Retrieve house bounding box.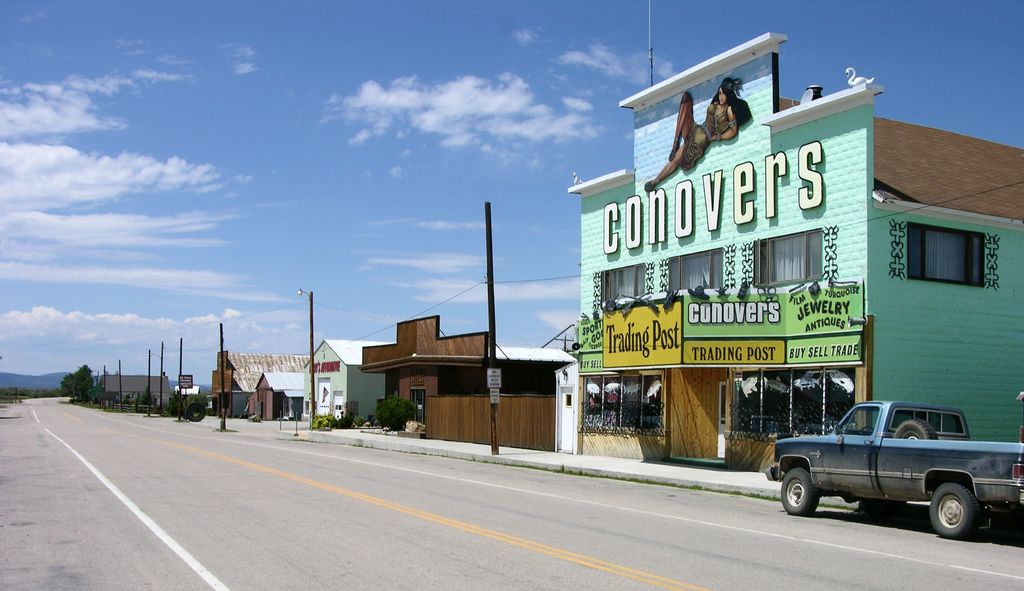
Bounding box: Rect(252, 372, 301, 429).
